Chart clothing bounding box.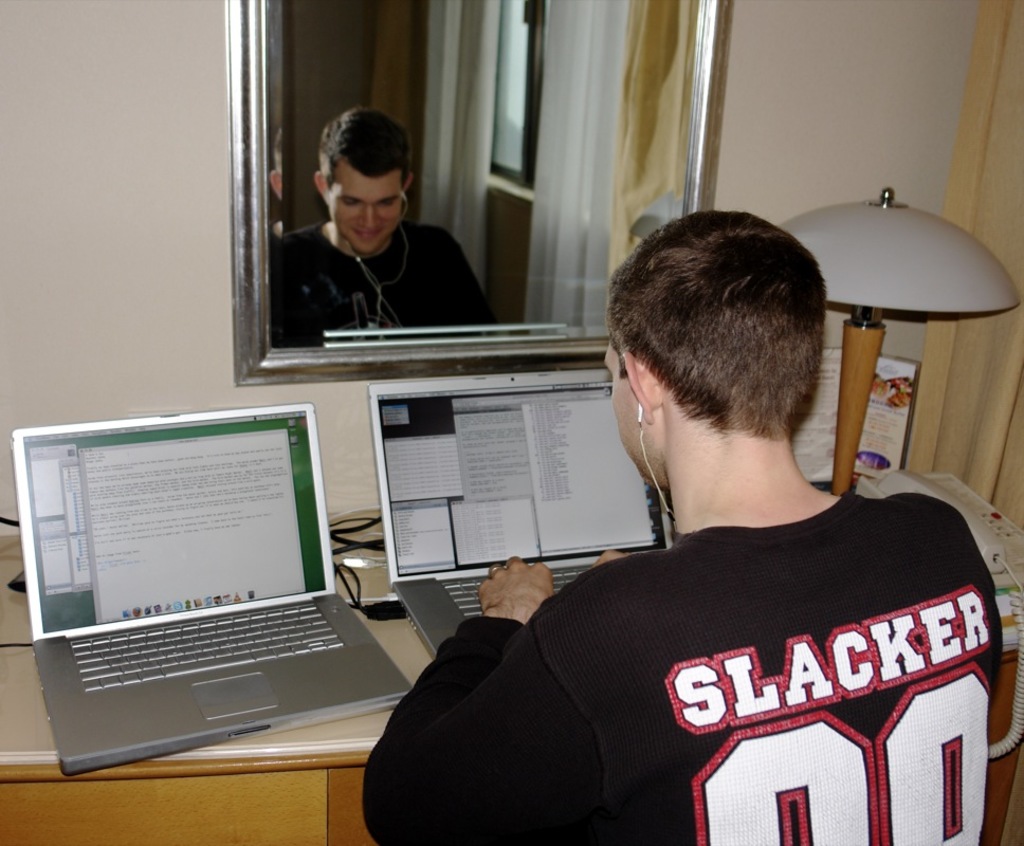
Charted: <box>445,465,995,845</box>.
